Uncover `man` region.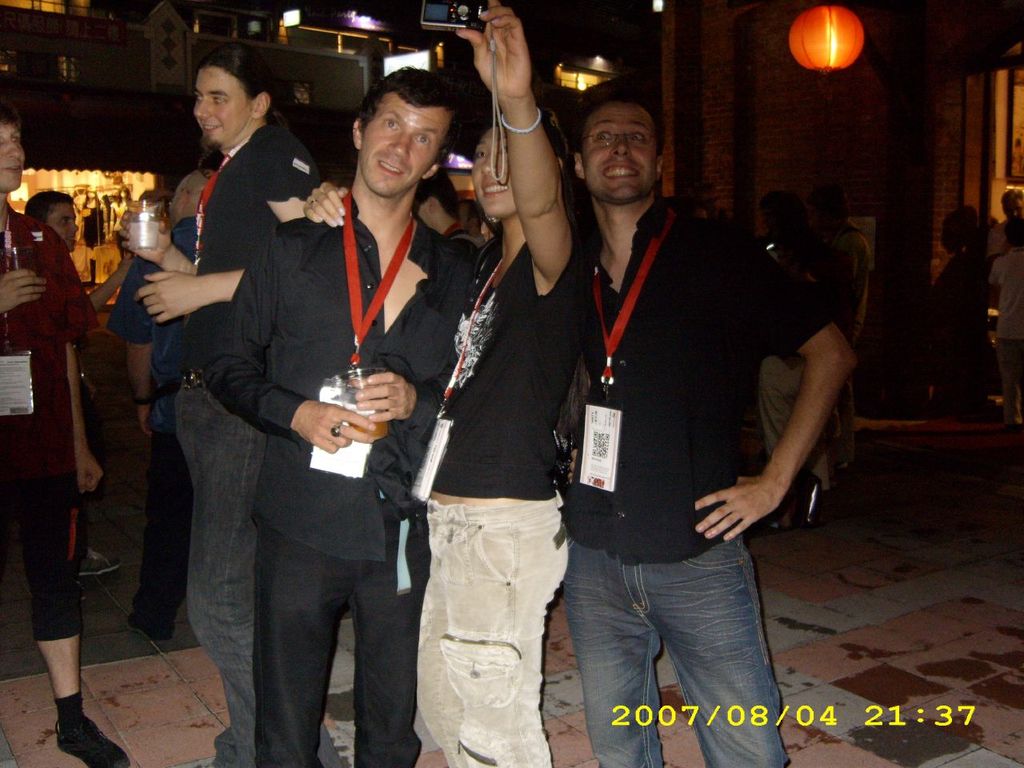
Uncovered: [left=200, top=66, right=482, bottom=767].
